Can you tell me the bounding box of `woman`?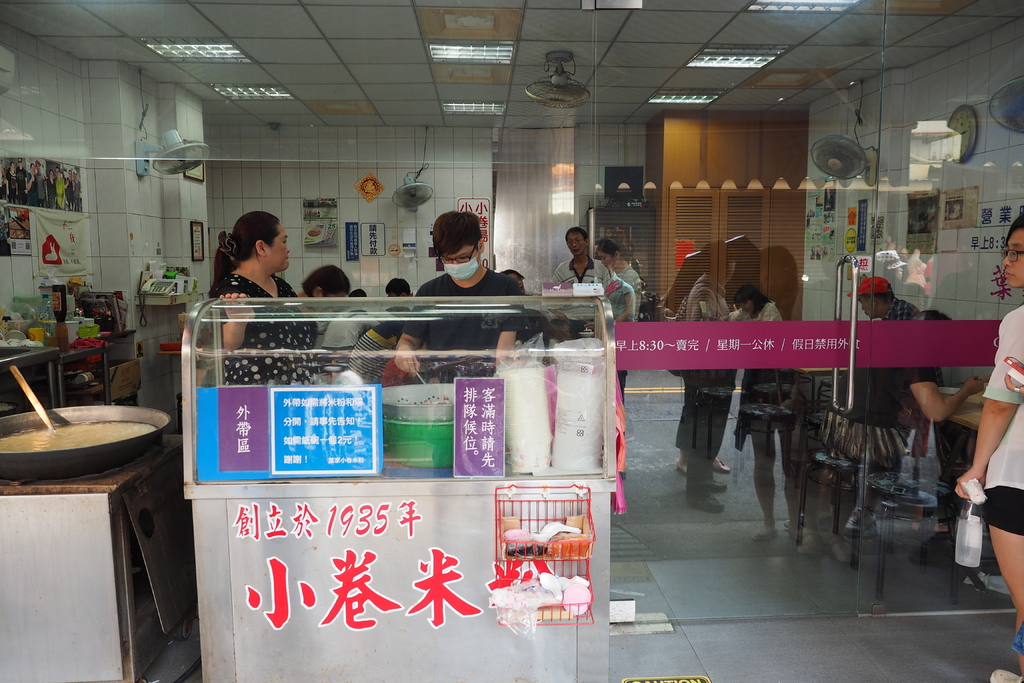
<box>716,285,794,331</box>.
